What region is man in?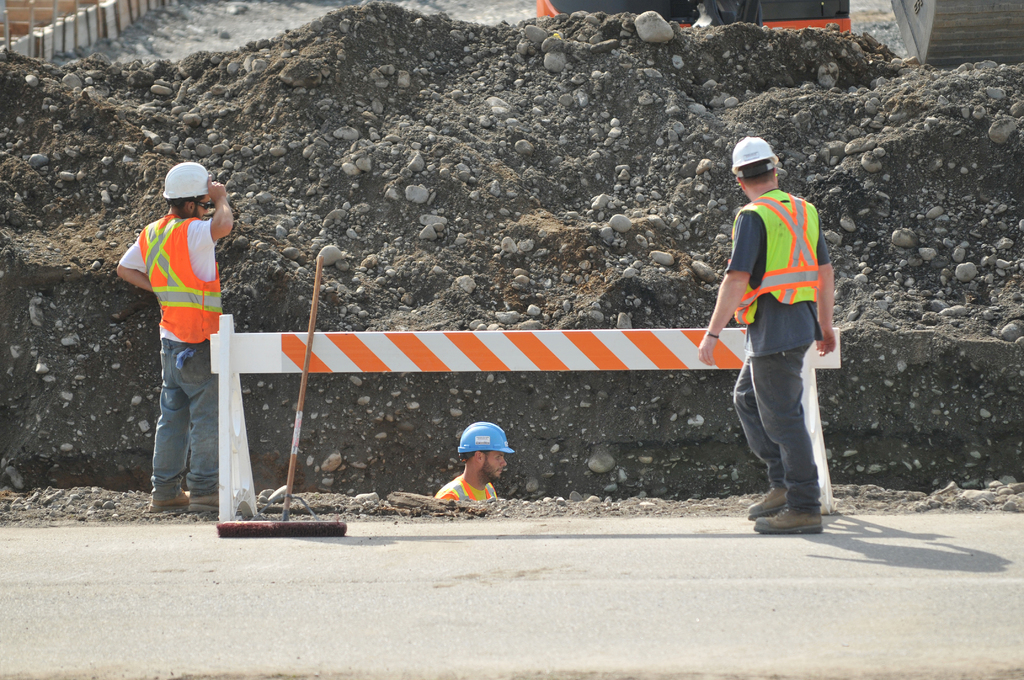
bbox=[436, 418, 513, 501].
